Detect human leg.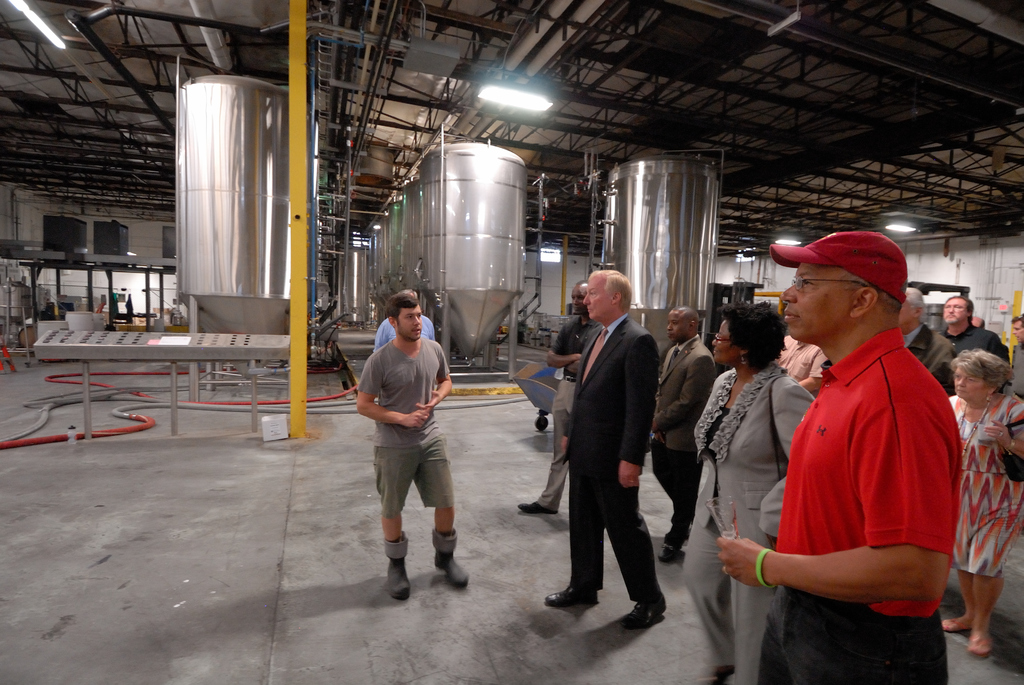
Detected at [517, 416, 570, 515].
